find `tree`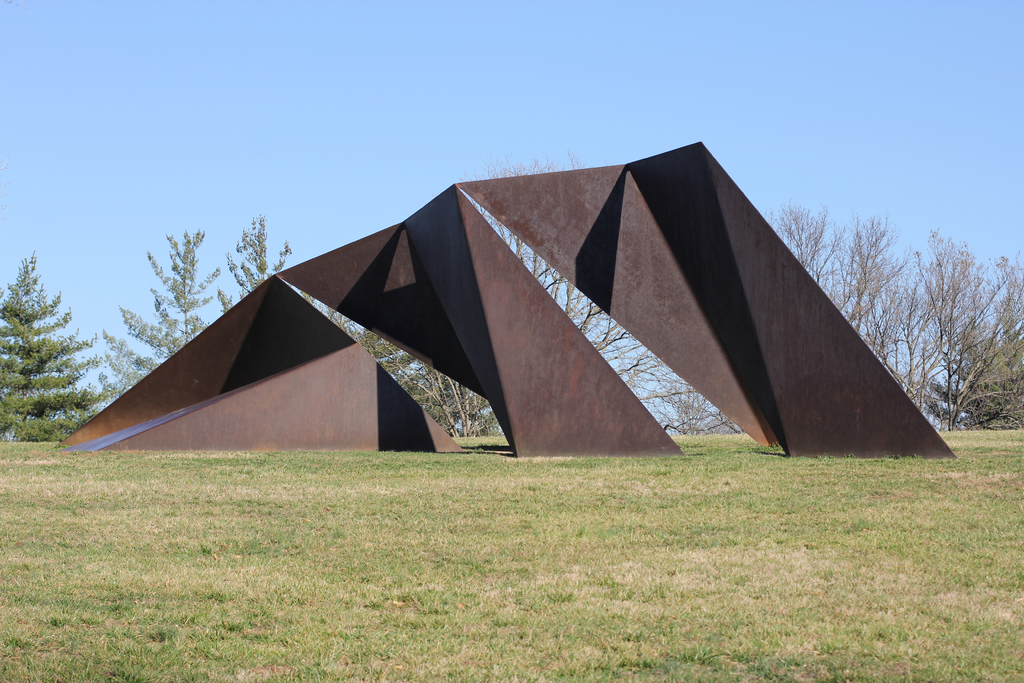
[99,228,218,400]
